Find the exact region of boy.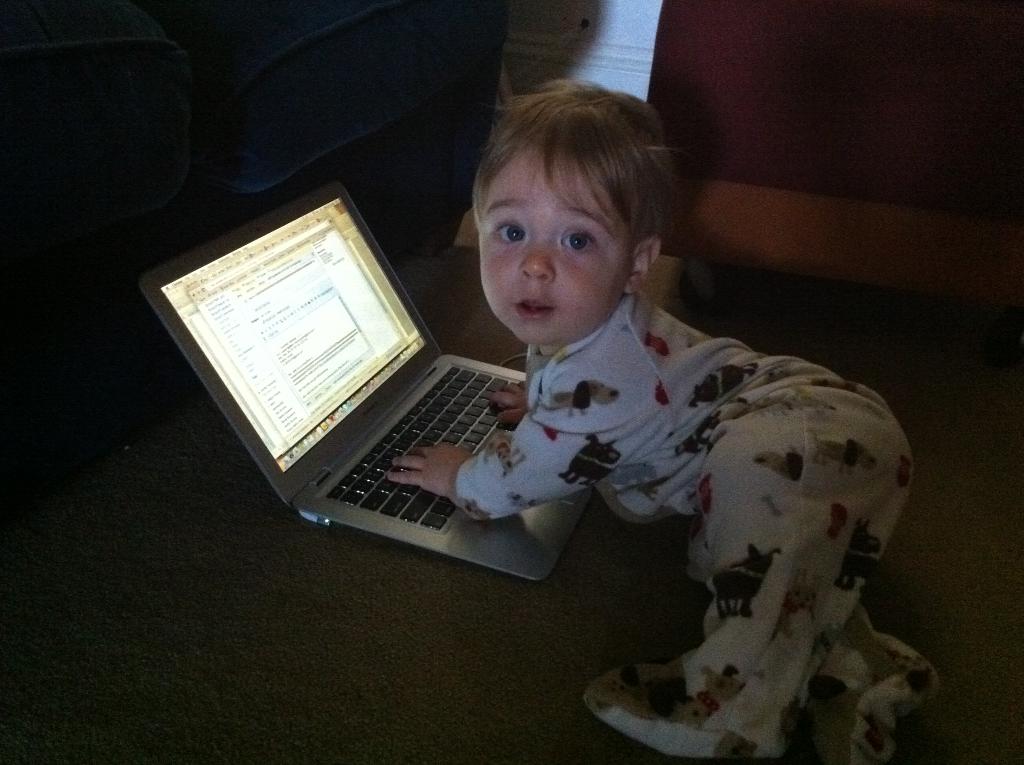
Exact region: (430,80,831,736).
